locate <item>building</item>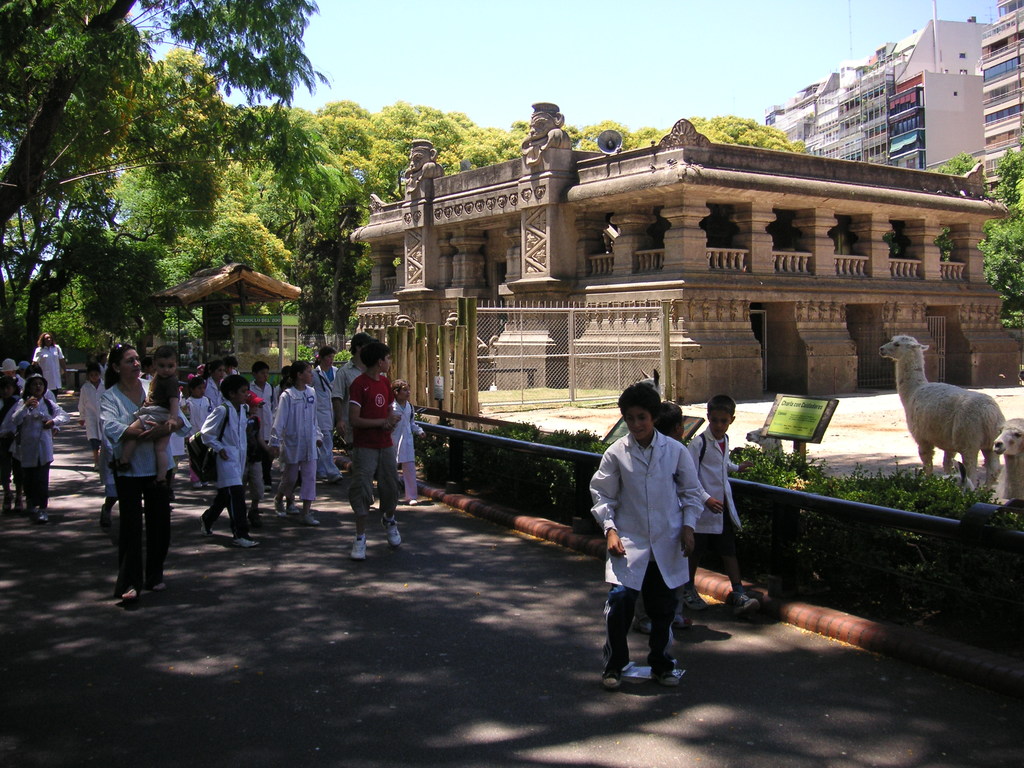
box(745, 0, 1023, 200)
